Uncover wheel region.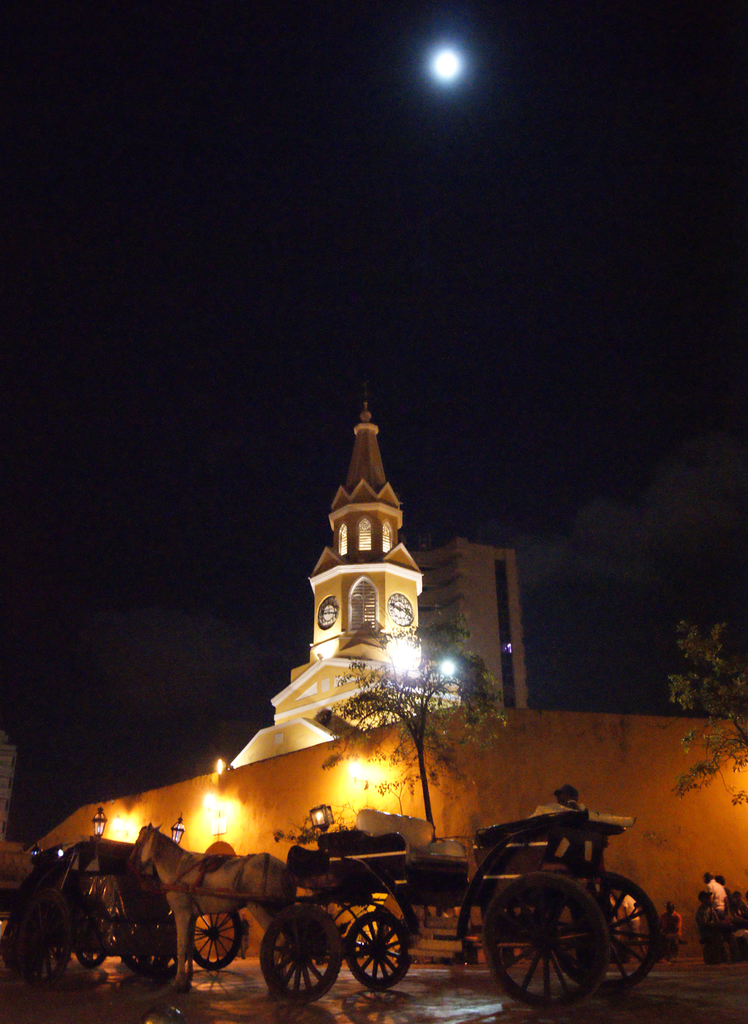
Uncovered: [x1=259, y1=904, x2=343, y2=1004].
